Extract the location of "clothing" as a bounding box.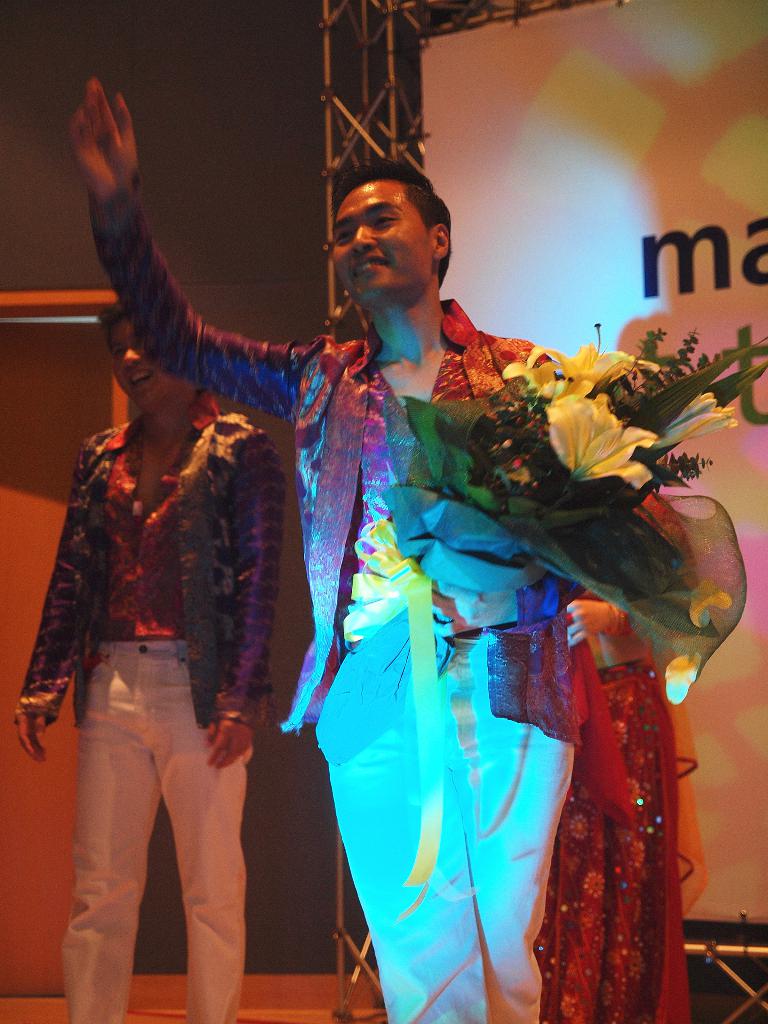
locate(81, 168, 561, 1023).
